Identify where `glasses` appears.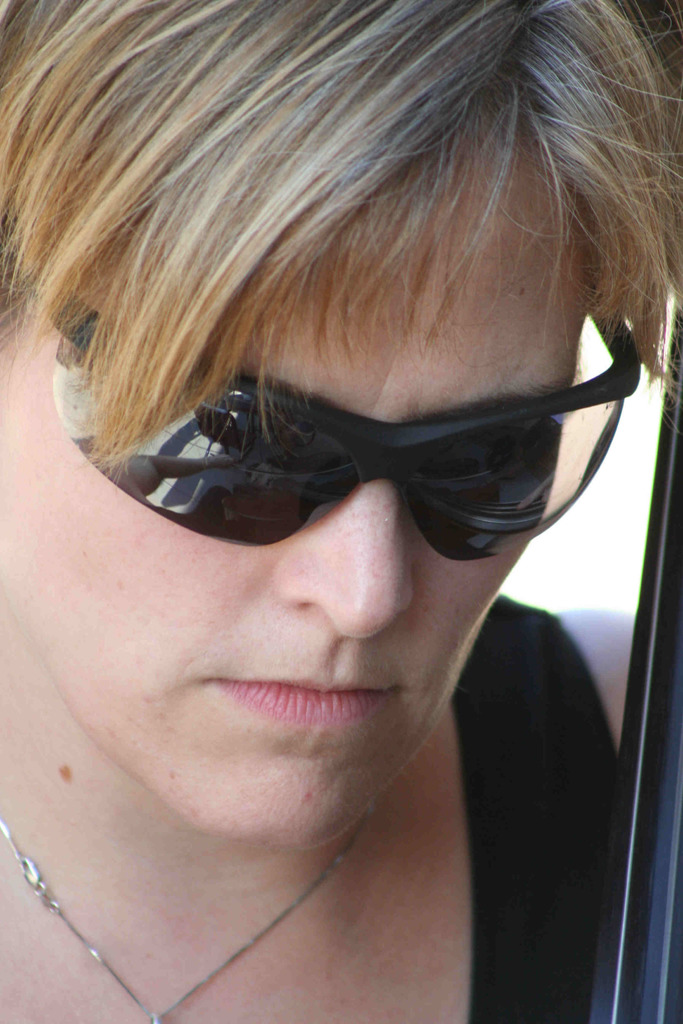
Appears at {"left": 42, "top": 168, "right": 648, "bottom": 616}.
